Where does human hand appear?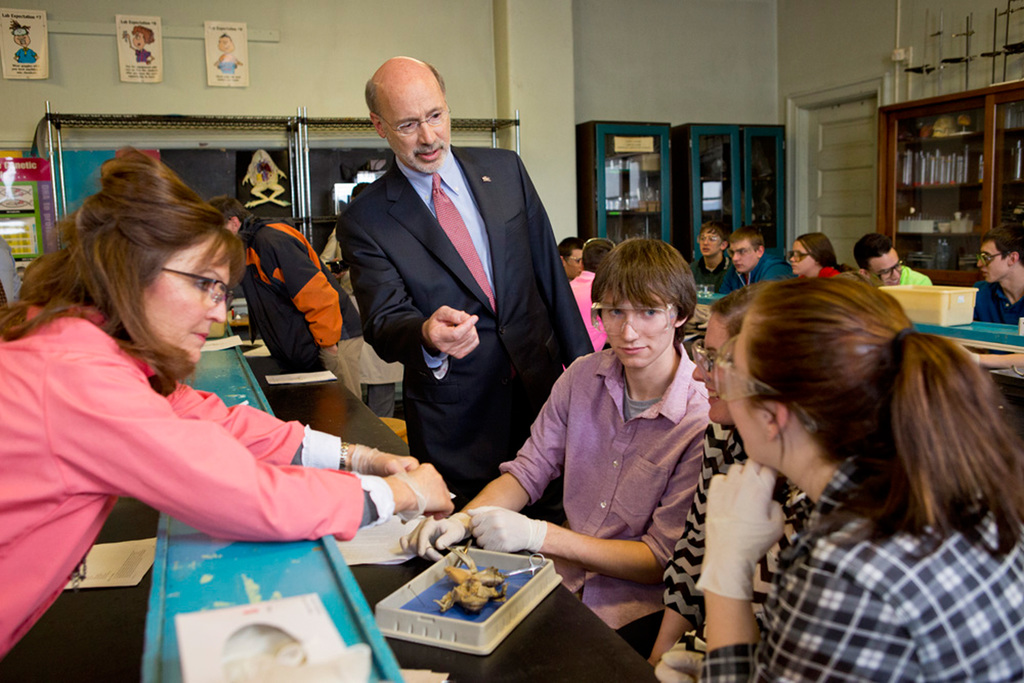
Appears at bbox(386, 462, 456, 520).
